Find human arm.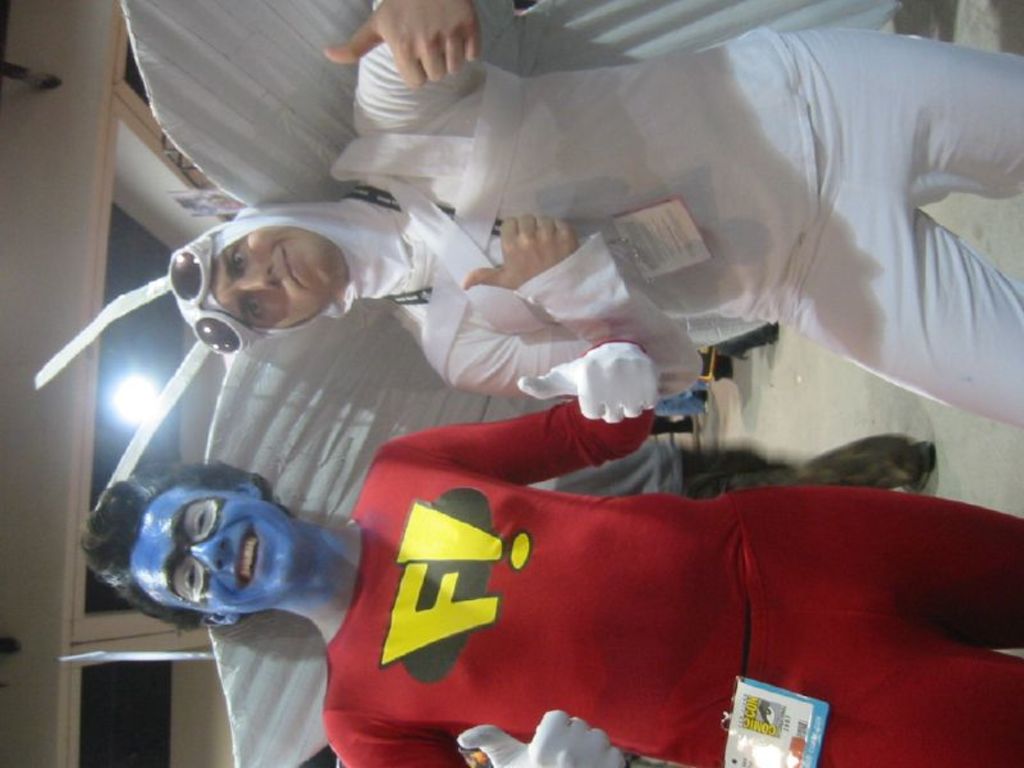
bbox=[443, 214, 708, 378].
